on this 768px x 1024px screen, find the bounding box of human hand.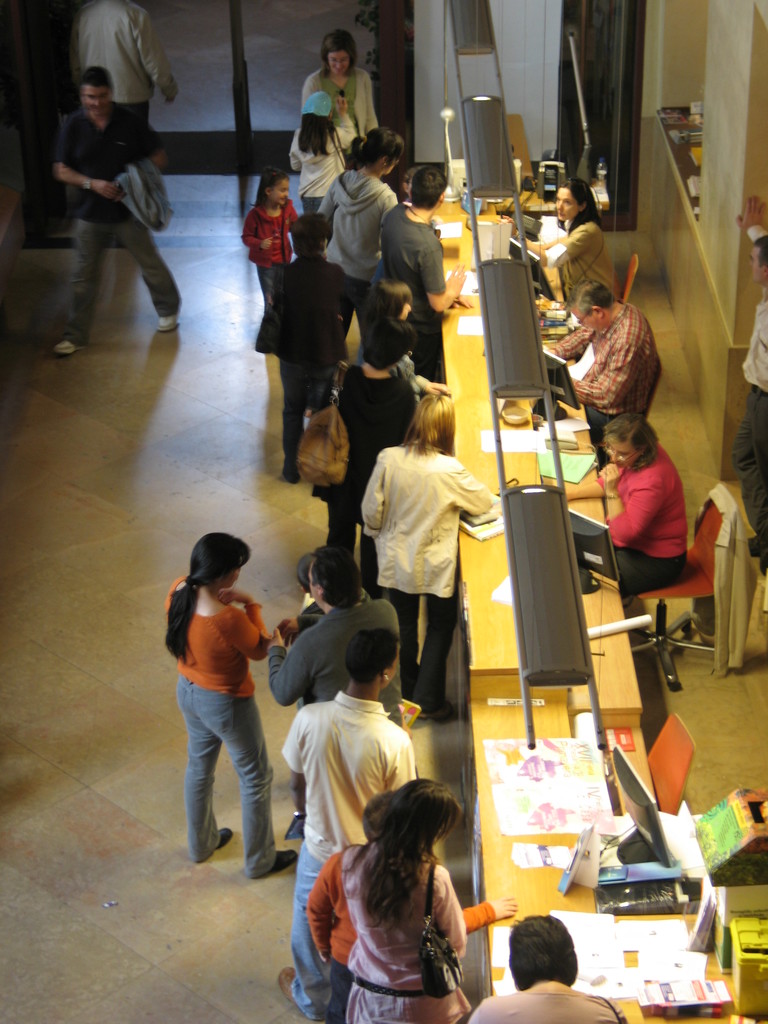
Bounding box: <box>266,627,285,648</box>.
